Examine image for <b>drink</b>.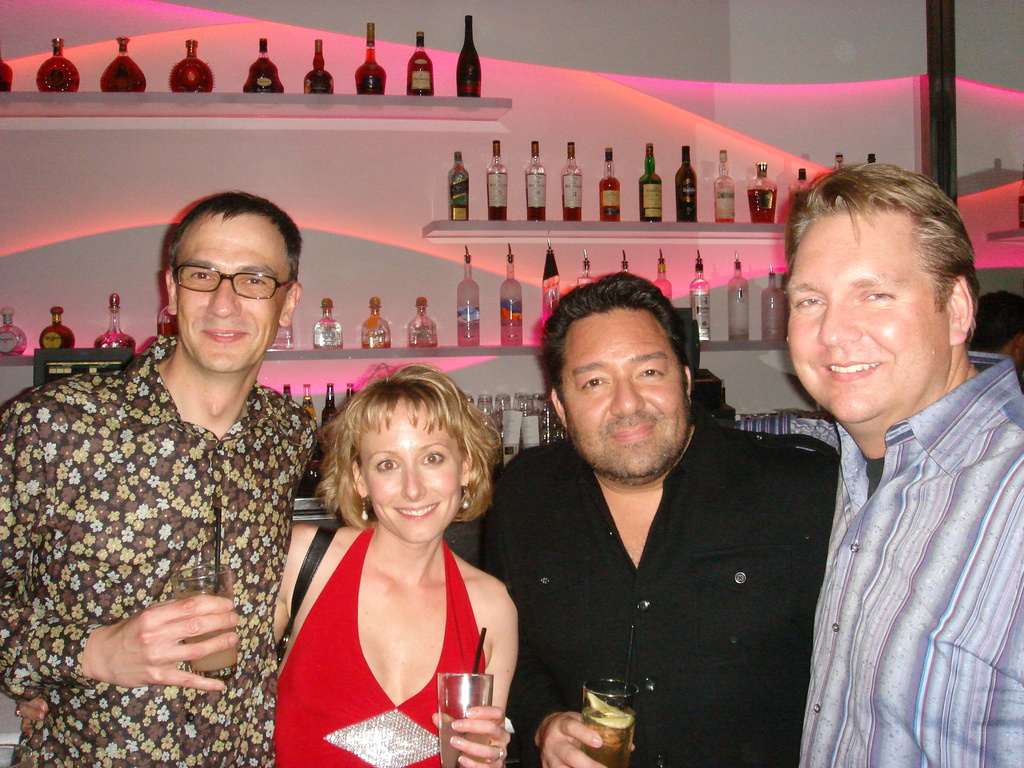
Examination result: 712 149 735 221.
